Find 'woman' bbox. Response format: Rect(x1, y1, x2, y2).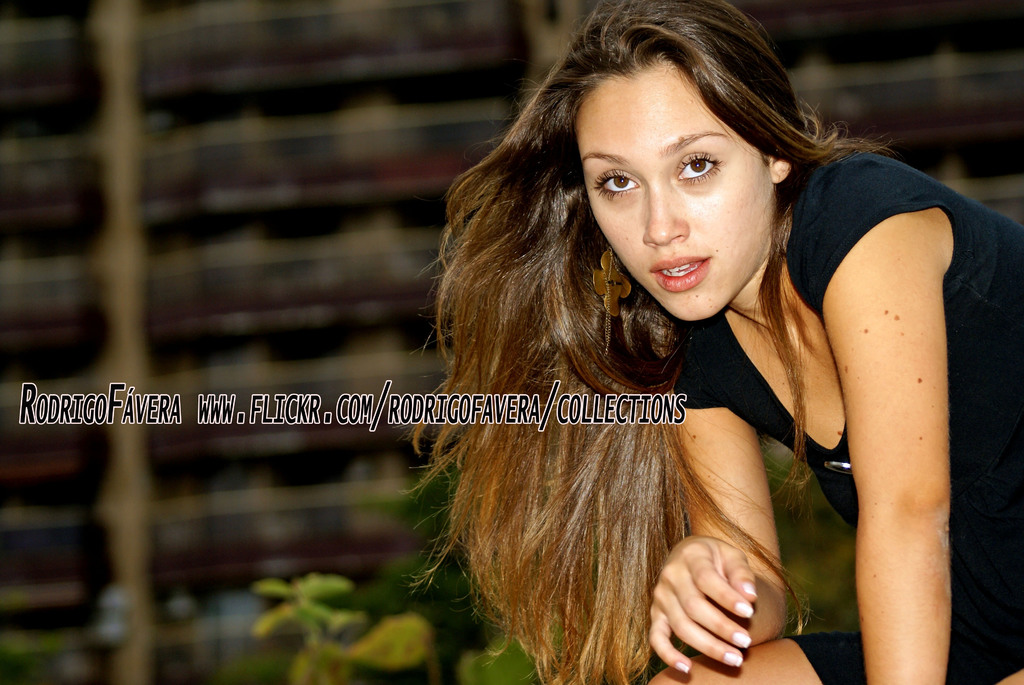
Rect(392, 0, 1023, 678).
